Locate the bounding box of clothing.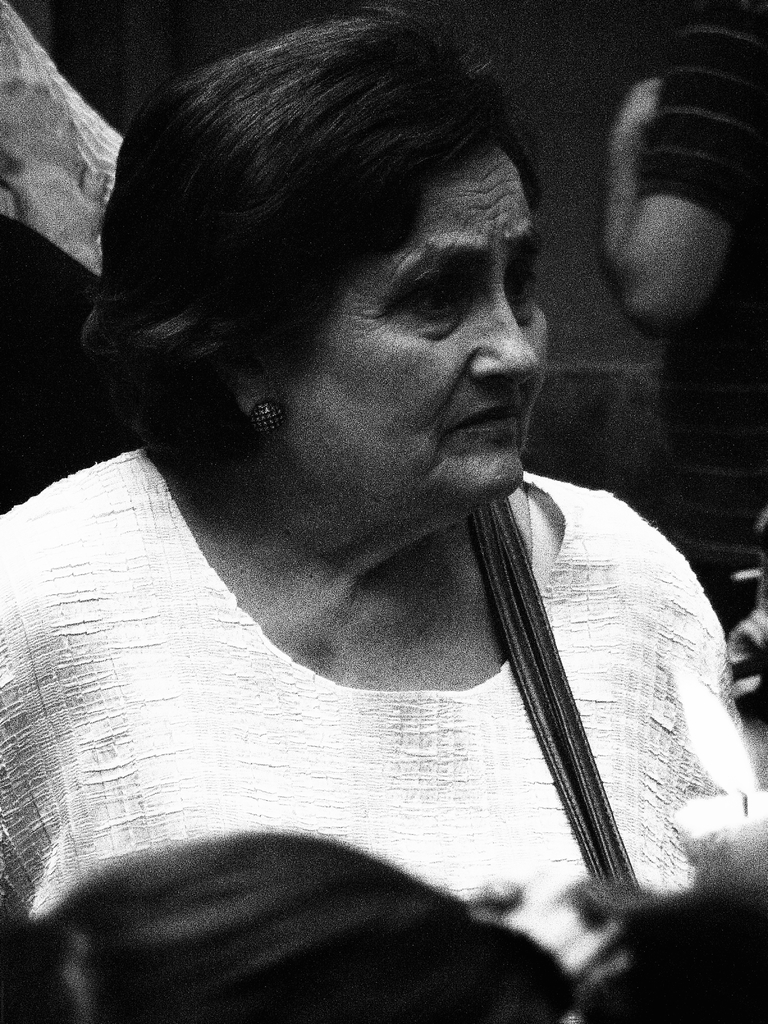
Bounding box: [639, 0, 767, 630].
